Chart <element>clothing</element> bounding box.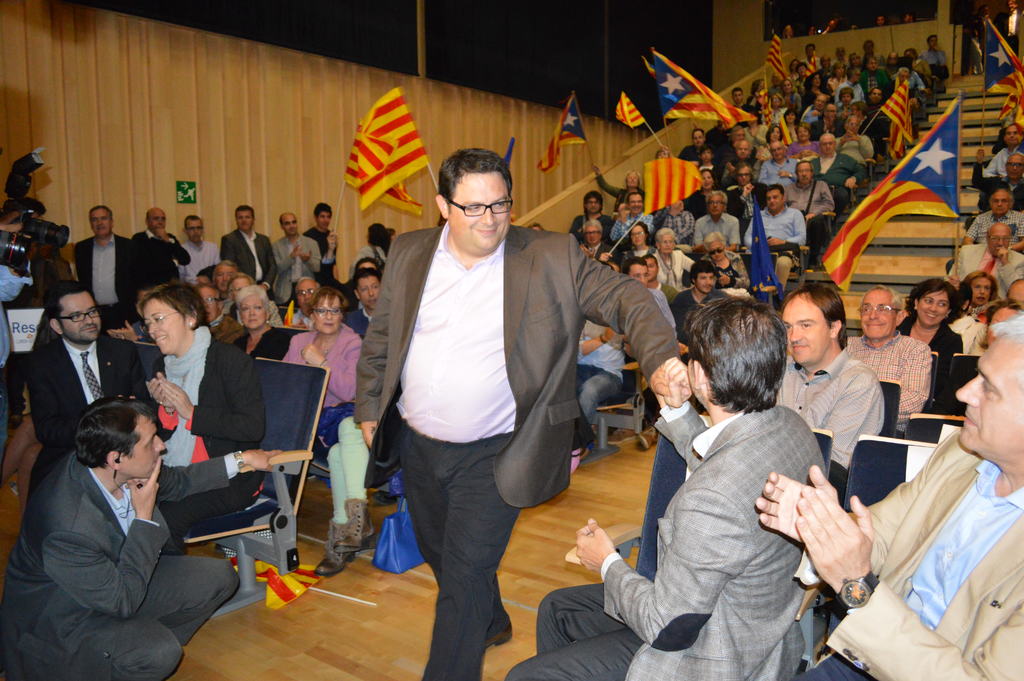
Charted: 844 332 932 432.
